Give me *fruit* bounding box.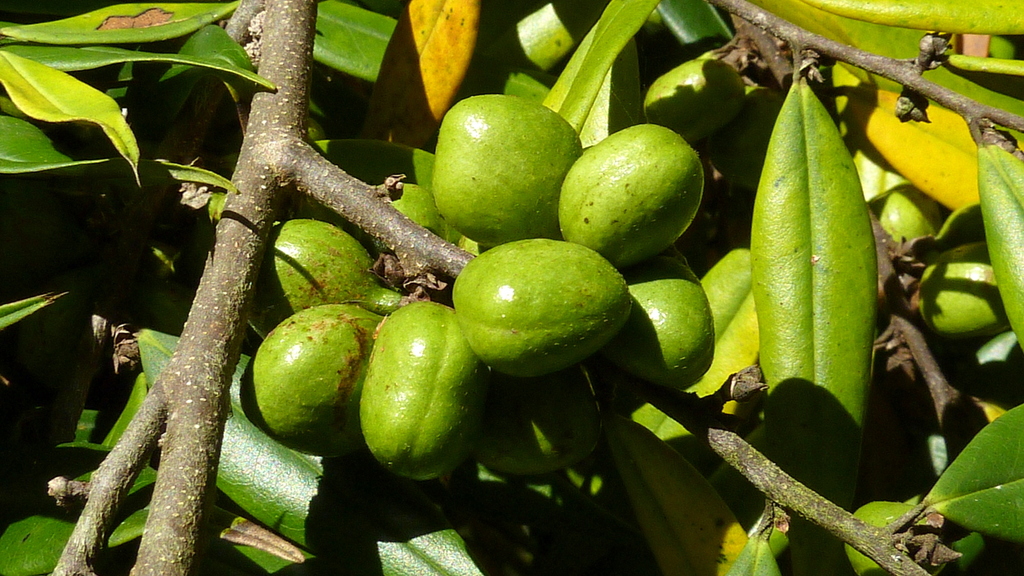
{"left": 249, "top": 220, "right": 414, "bottom": 330}.
